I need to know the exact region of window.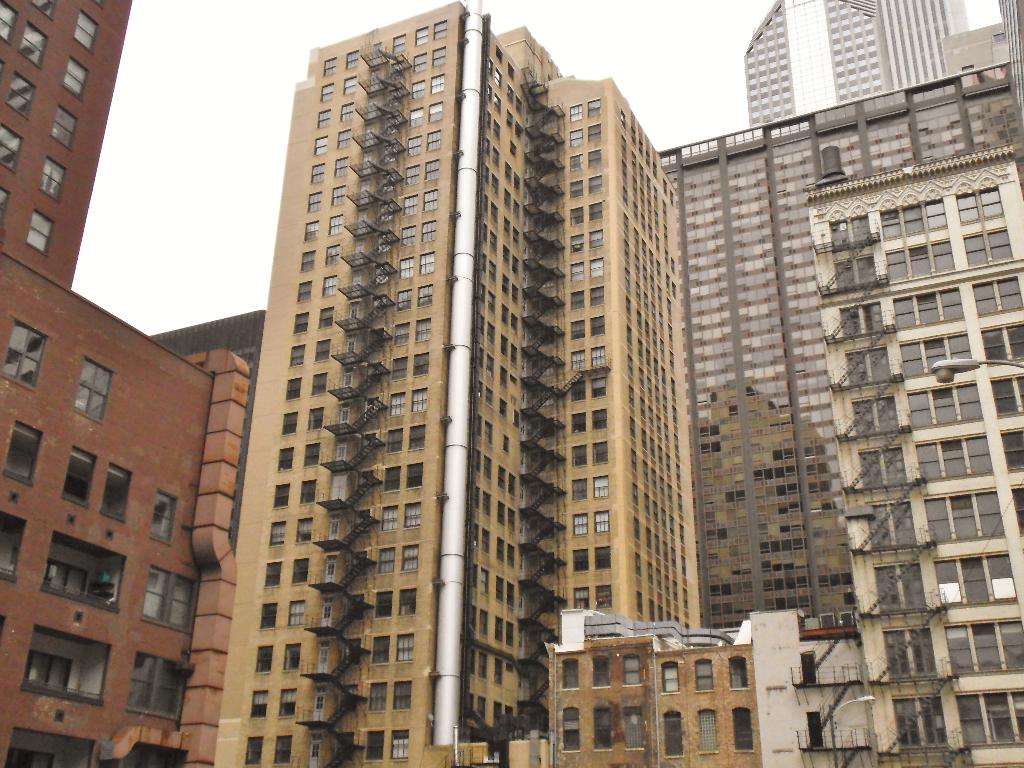
Region: region(586, 99, 606, 121).
